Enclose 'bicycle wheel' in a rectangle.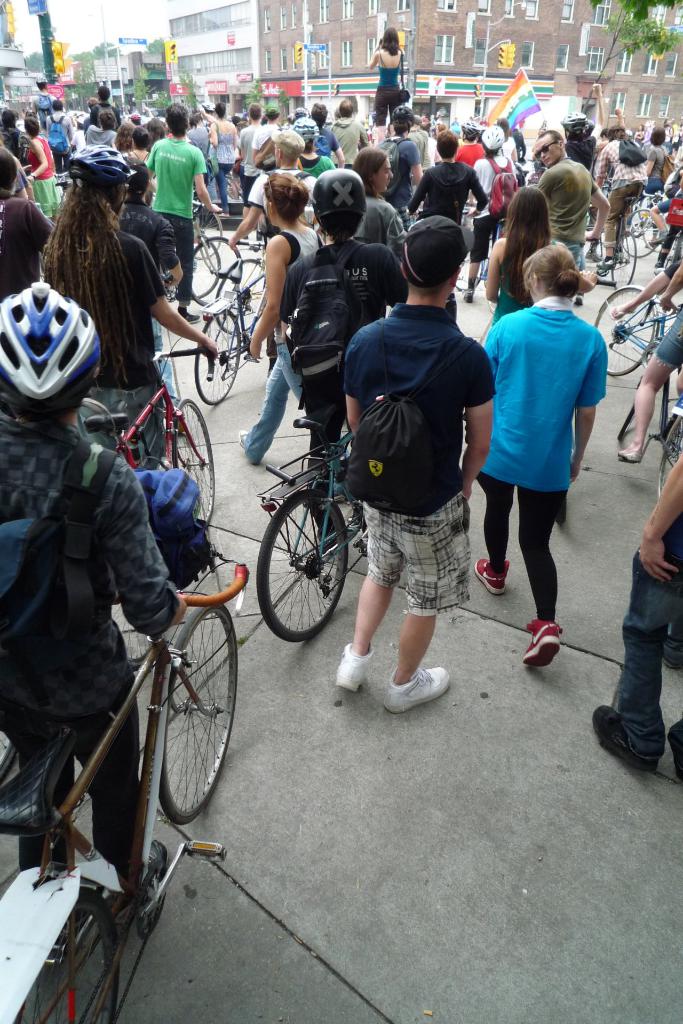
623, 209, 658, 256.
